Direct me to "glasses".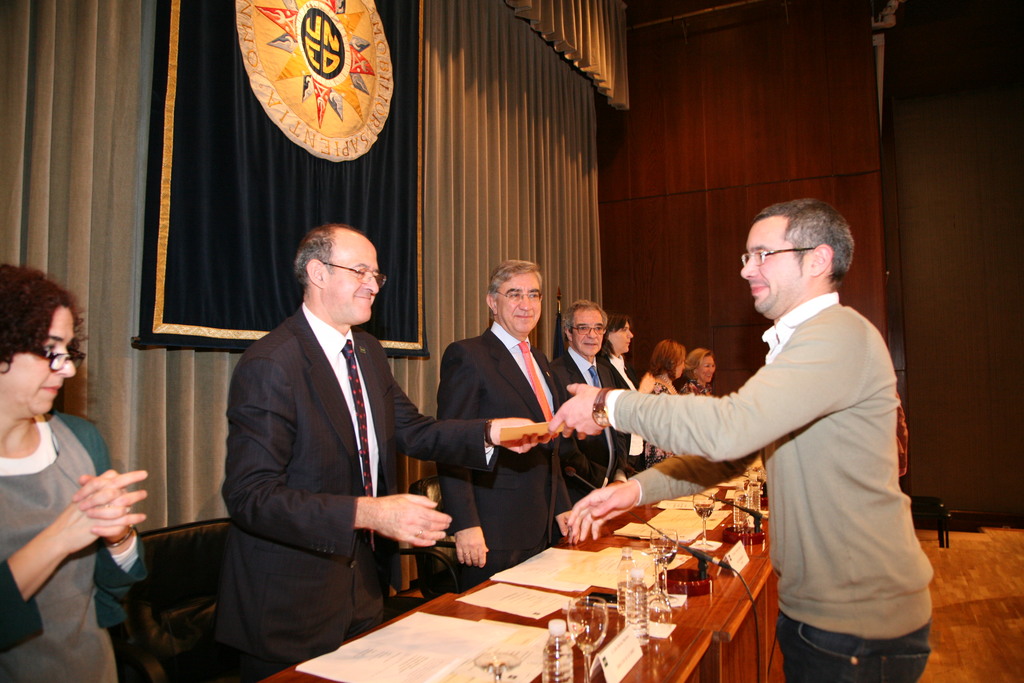
Direction: pyautogui.locateOnScreen(740, 245, 815, 270).
